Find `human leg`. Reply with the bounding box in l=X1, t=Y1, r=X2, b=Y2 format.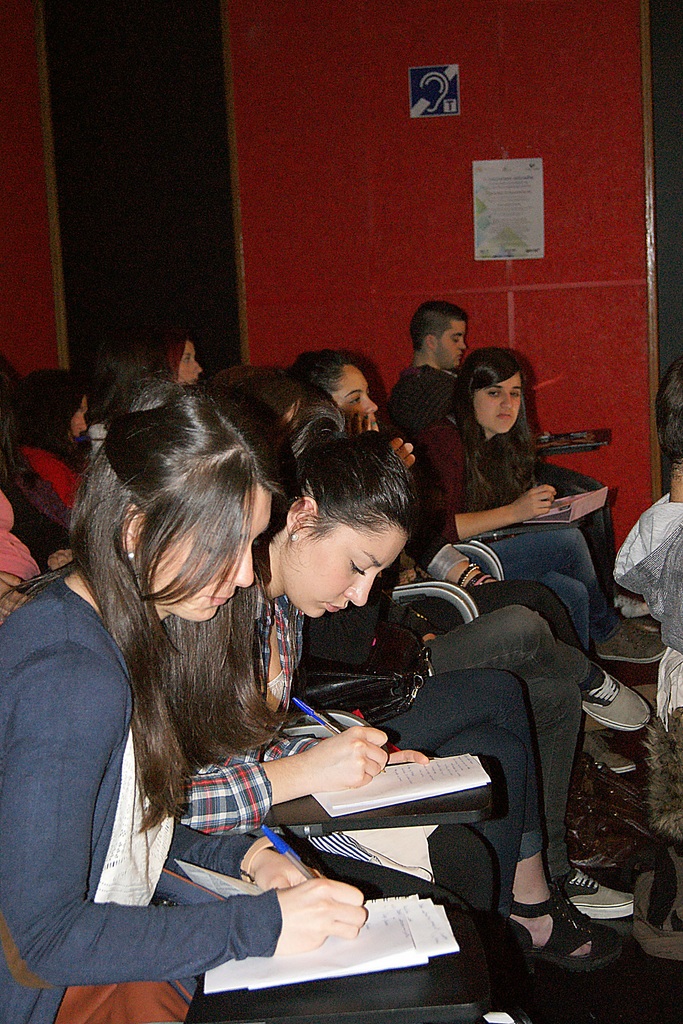
l=372, t=665, r=623, b=968.
